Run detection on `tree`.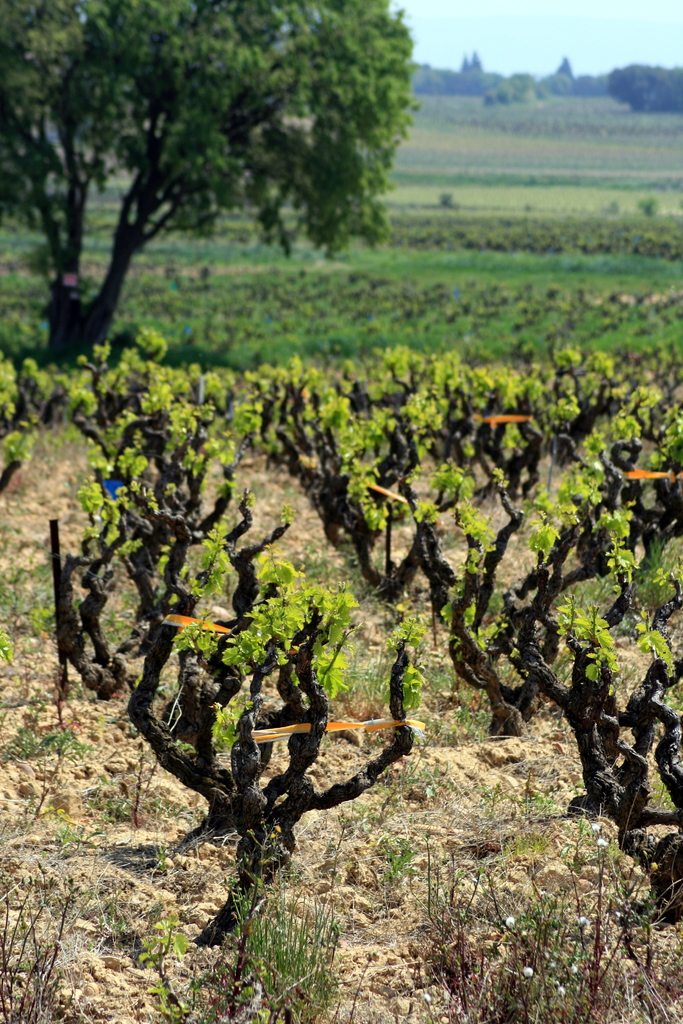
Result: 17:8:412:338.
